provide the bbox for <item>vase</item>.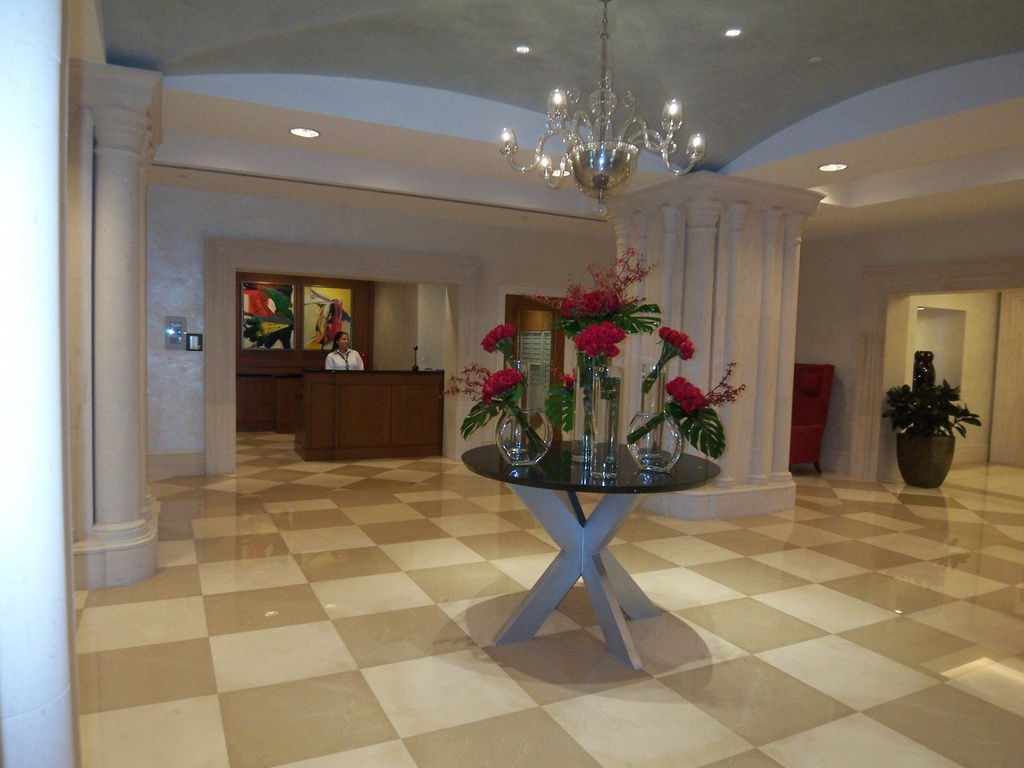
crop(627, 409, 684, 471).
